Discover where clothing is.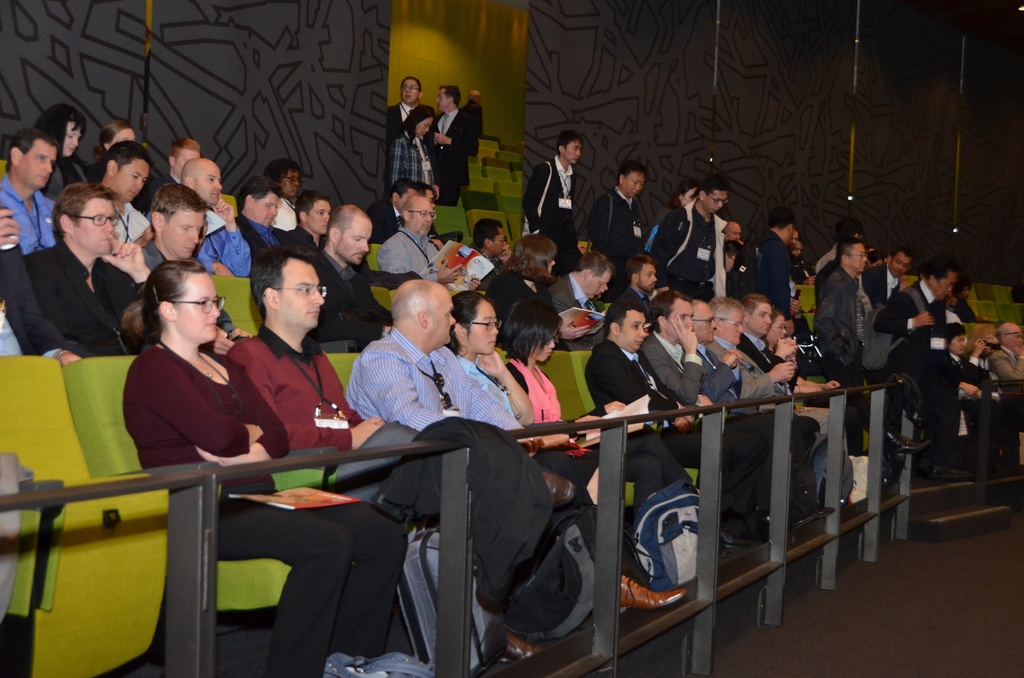
Discovered at (651, 192, 724, 297).
